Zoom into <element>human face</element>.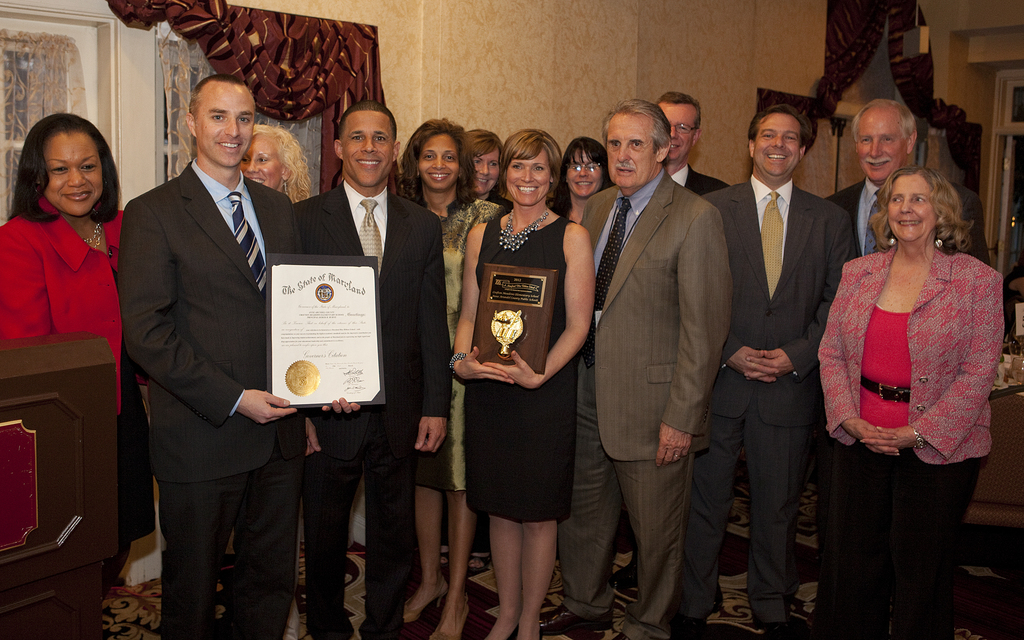
Zoom target: x1=659 y1=102 x2=694 y2=160.
